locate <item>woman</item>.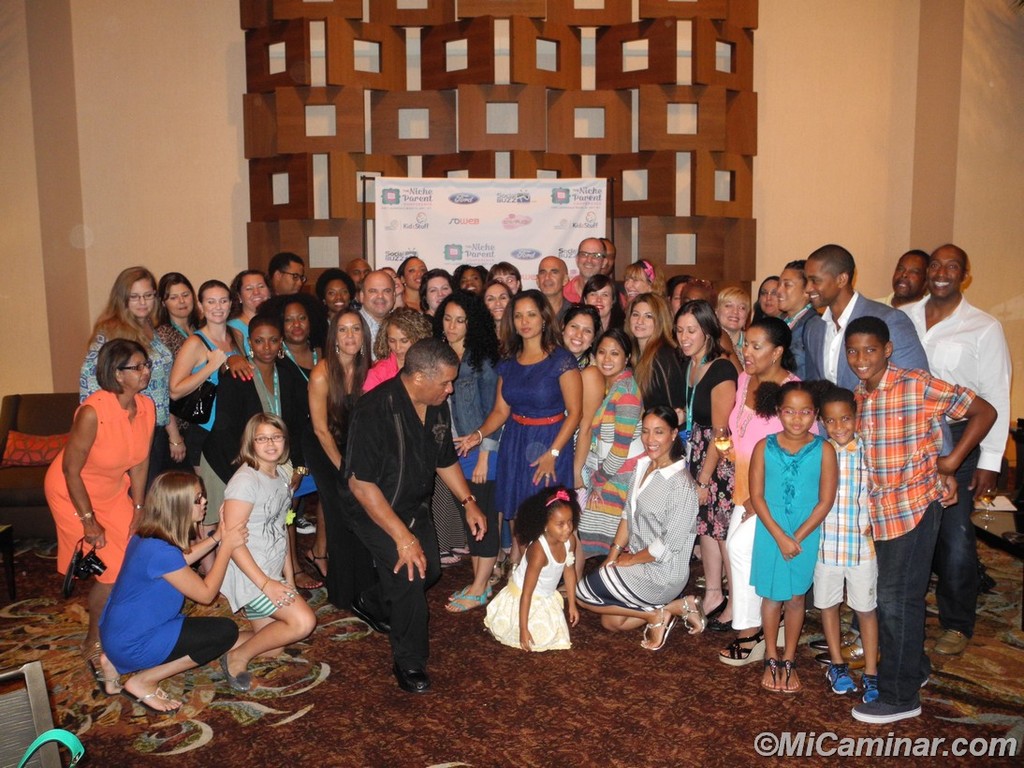
Bounding box: [212,402,324,687].
